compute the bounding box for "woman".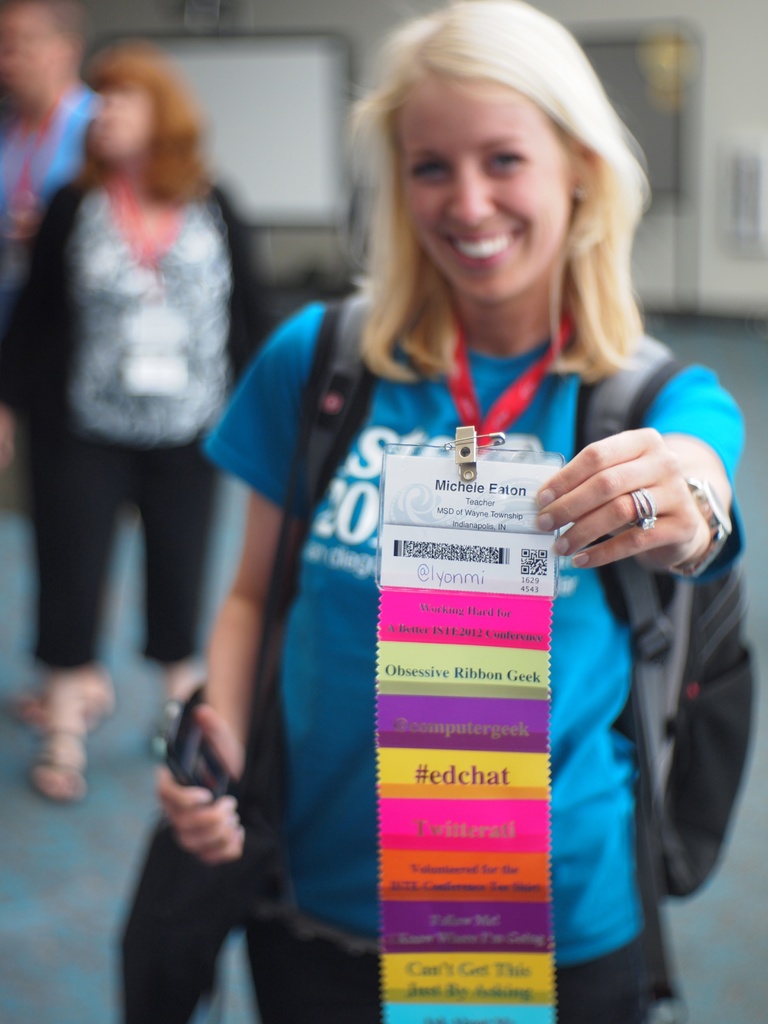
[156,77,706,957].
